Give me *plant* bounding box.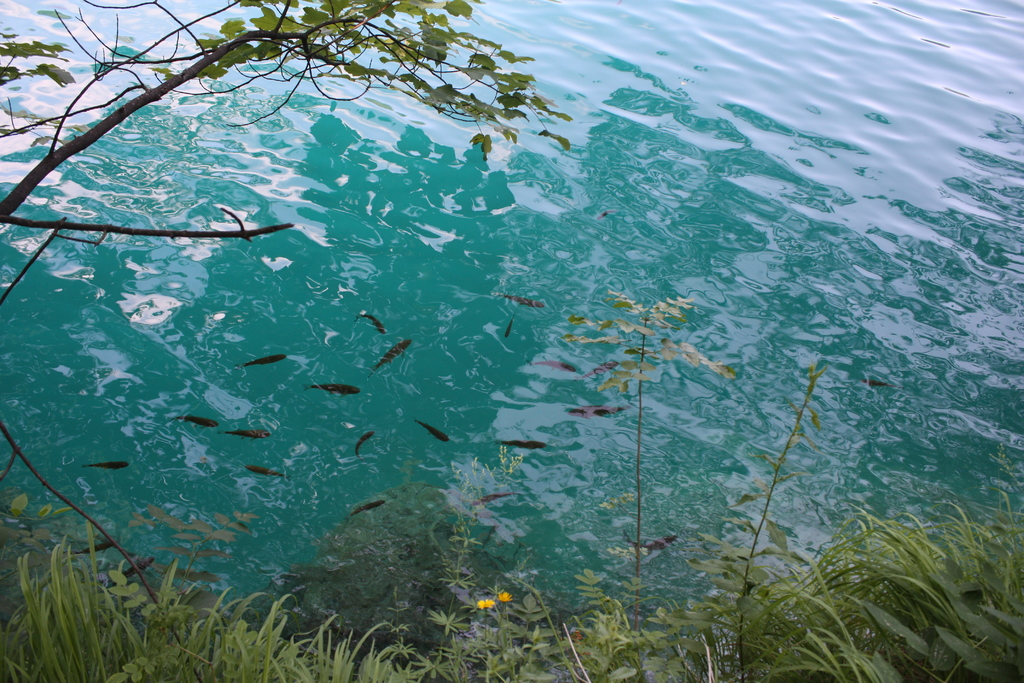
locate(573, 277, 725, 682).
